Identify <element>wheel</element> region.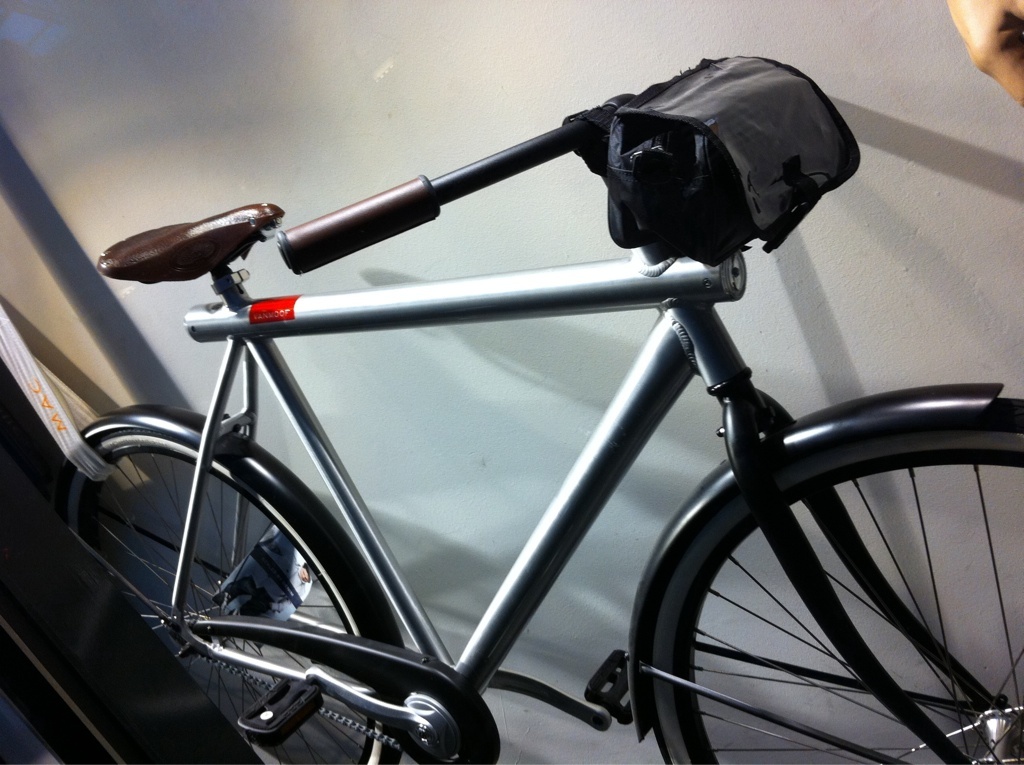
Region: 621, 390, 996, 762.
